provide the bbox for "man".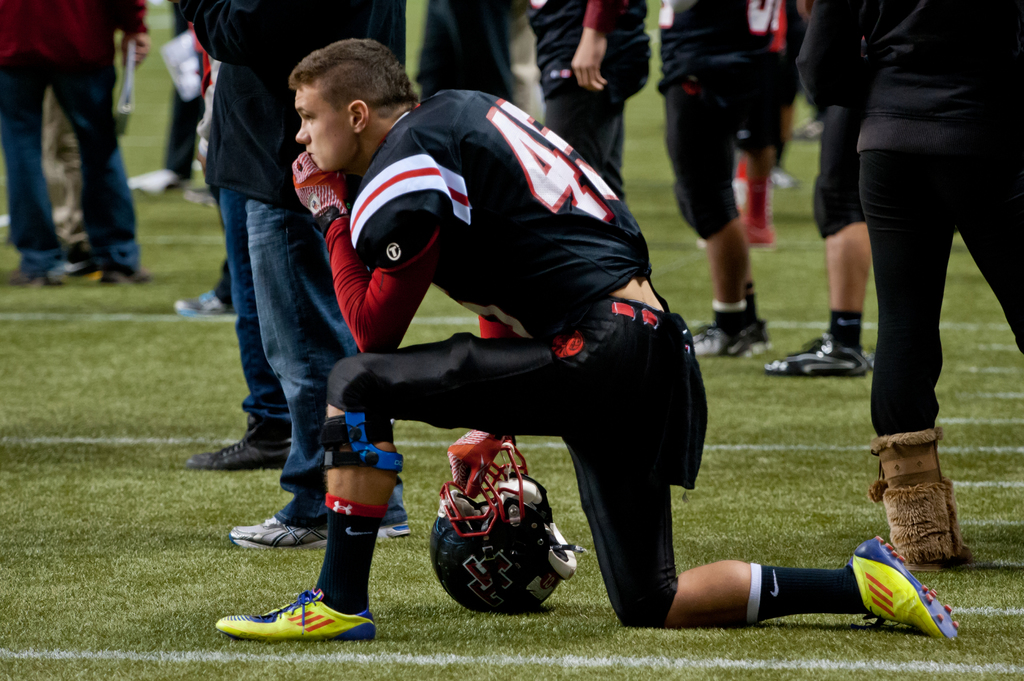
bbox=[158, 0, 215, 188].
